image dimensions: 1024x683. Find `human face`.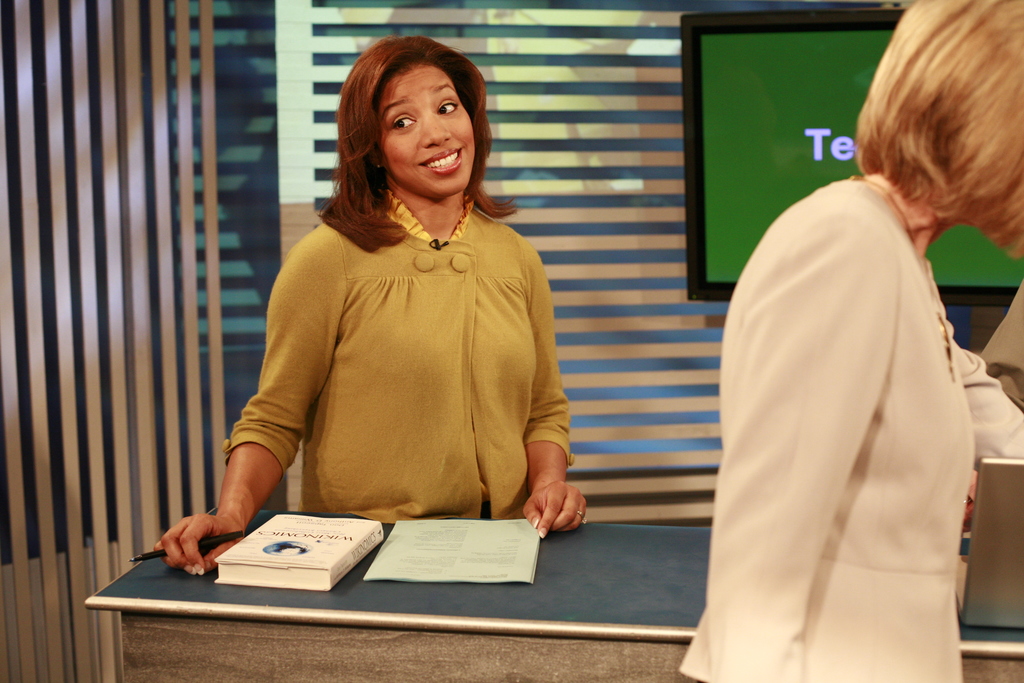
<bbox>378, 69, 477, 190</bbox>.
